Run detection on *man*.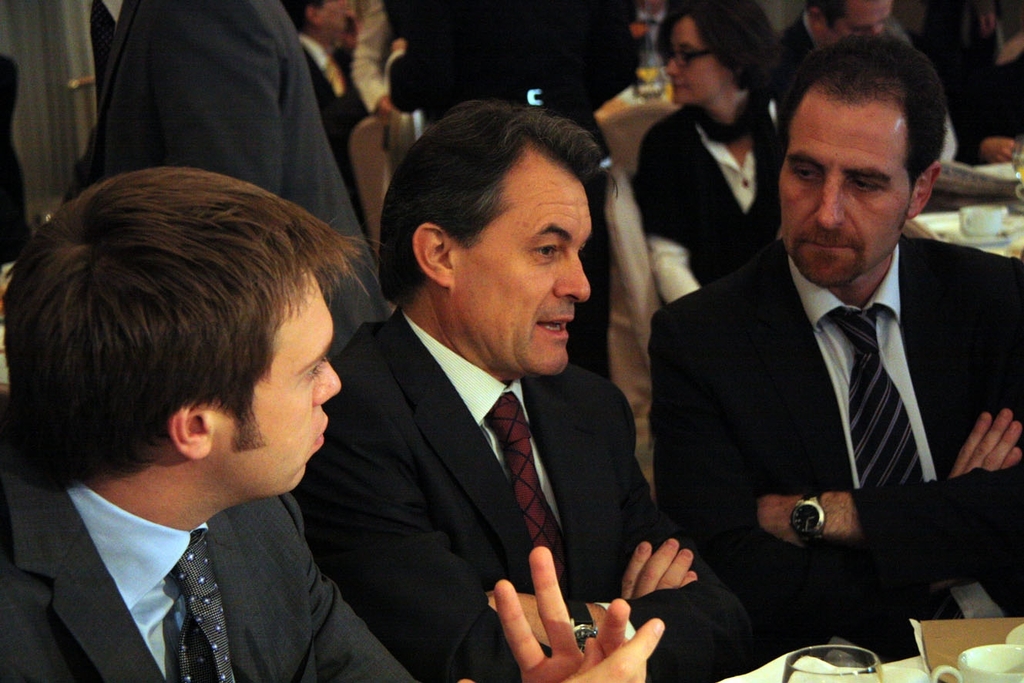
Result: <region>0, 167, 667, 682</region>.
